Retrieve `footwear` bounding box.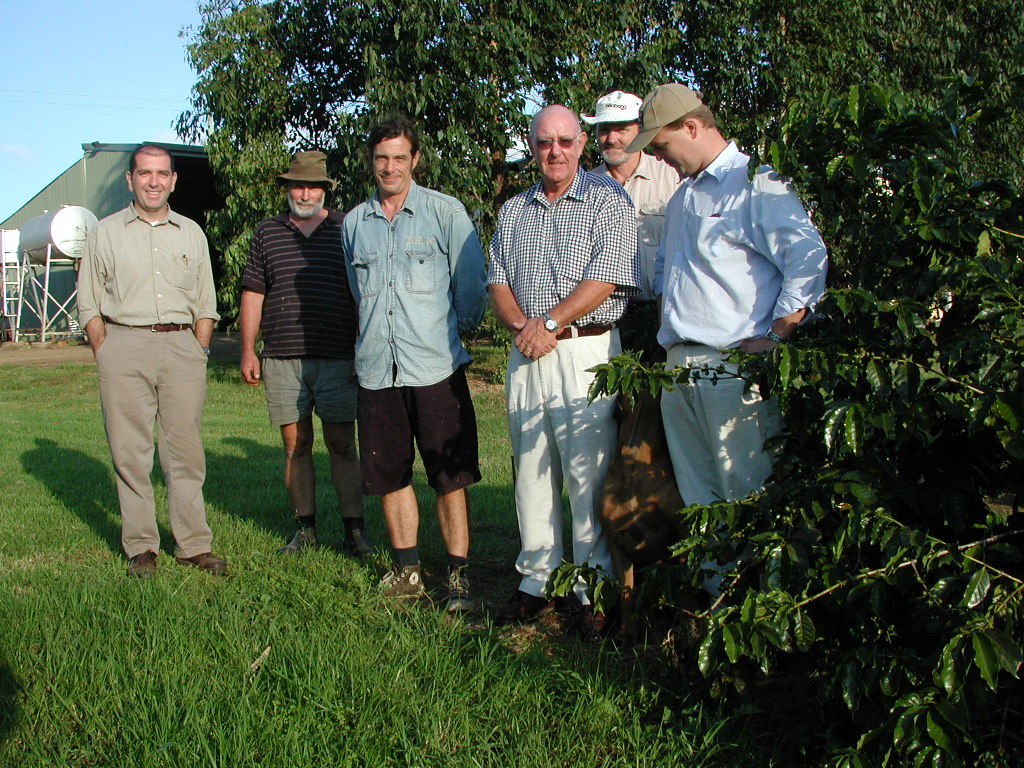
Bounding box: (left=342, top=521, right=377, bottom=561).
